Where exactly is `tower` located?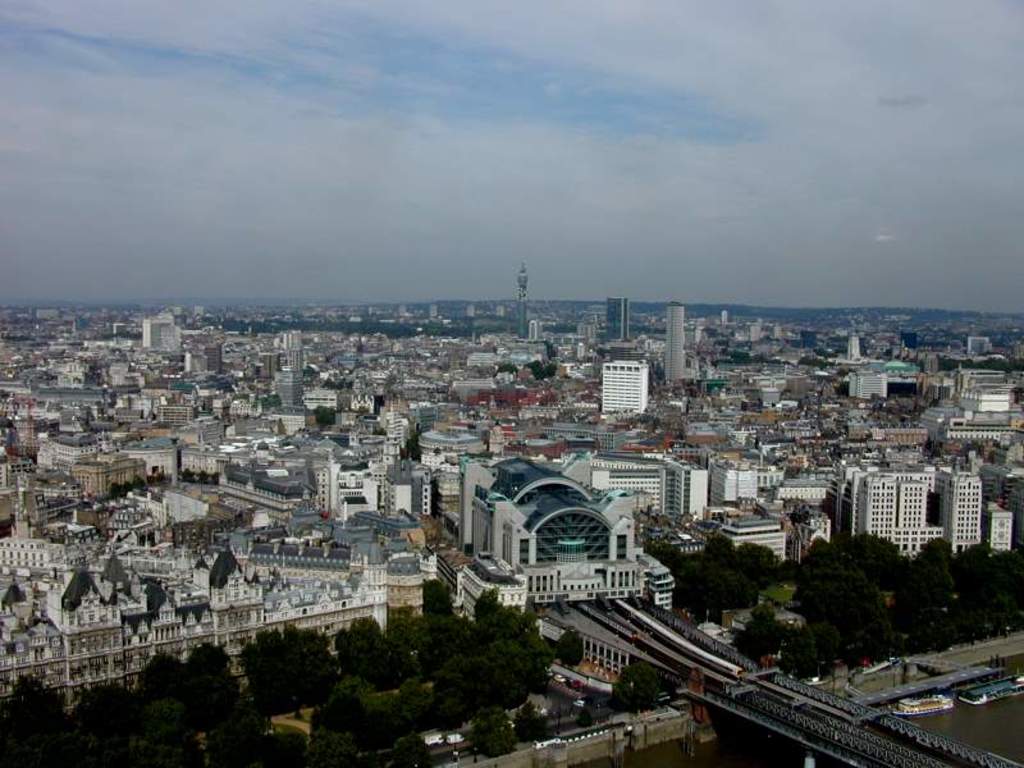
Its bounding box is rect(603, 296, 626, 365).
